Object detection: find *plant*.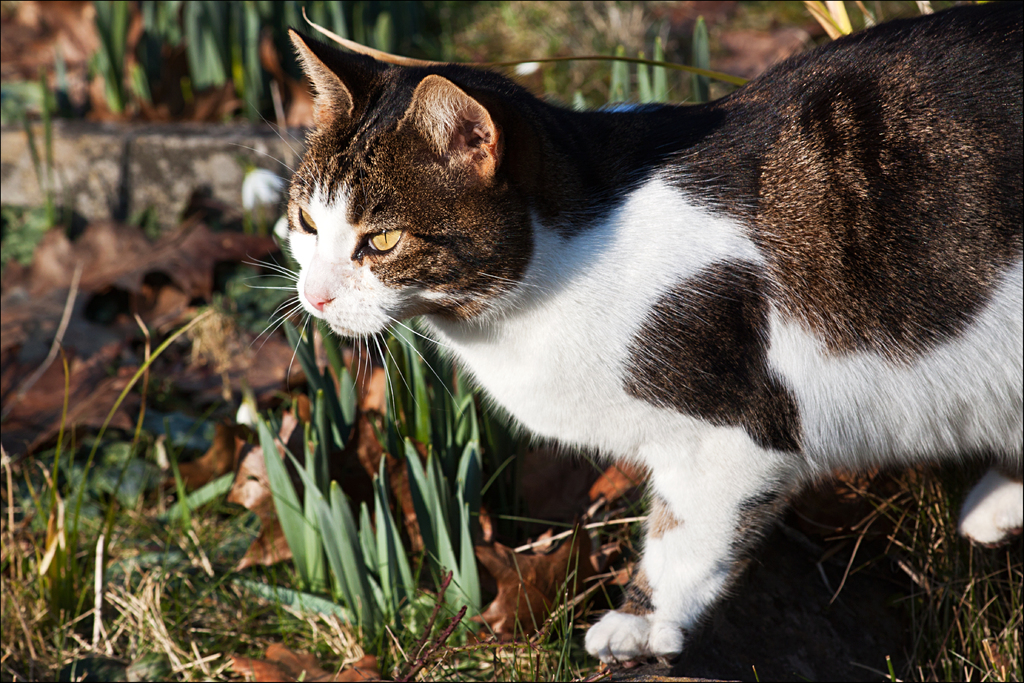
pyautogui.locateOnScreen(378, 0, 425, 64).
